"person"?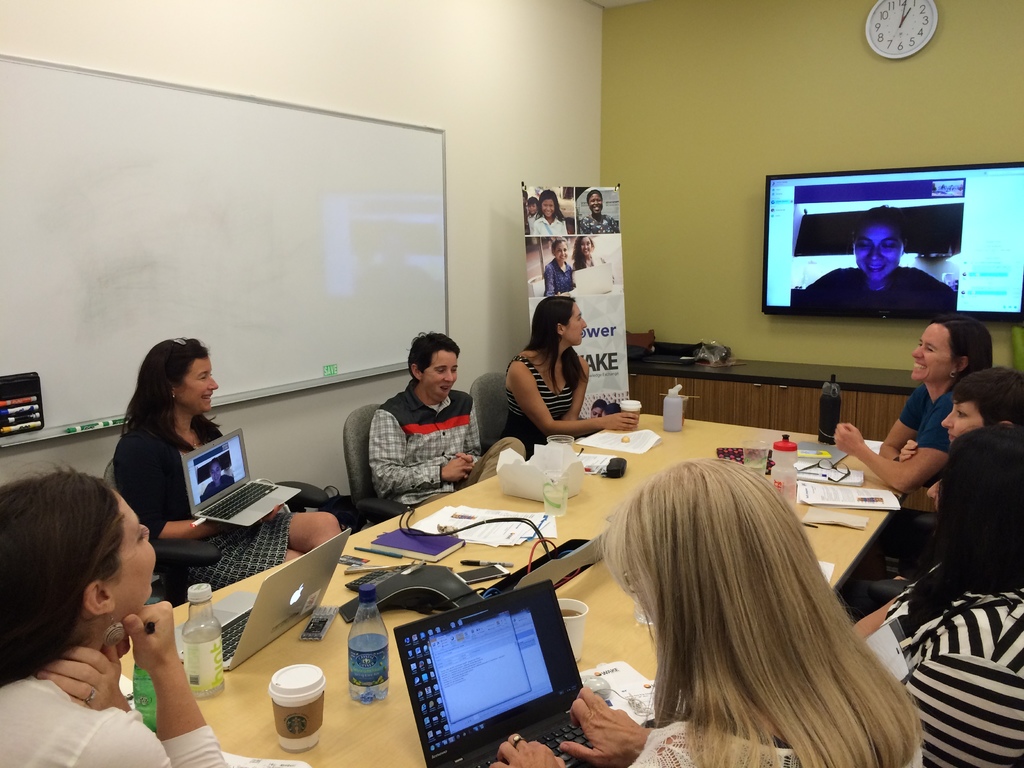
{"x1": 848, "y1": 425, "x2": 1023, "y2": 767}
